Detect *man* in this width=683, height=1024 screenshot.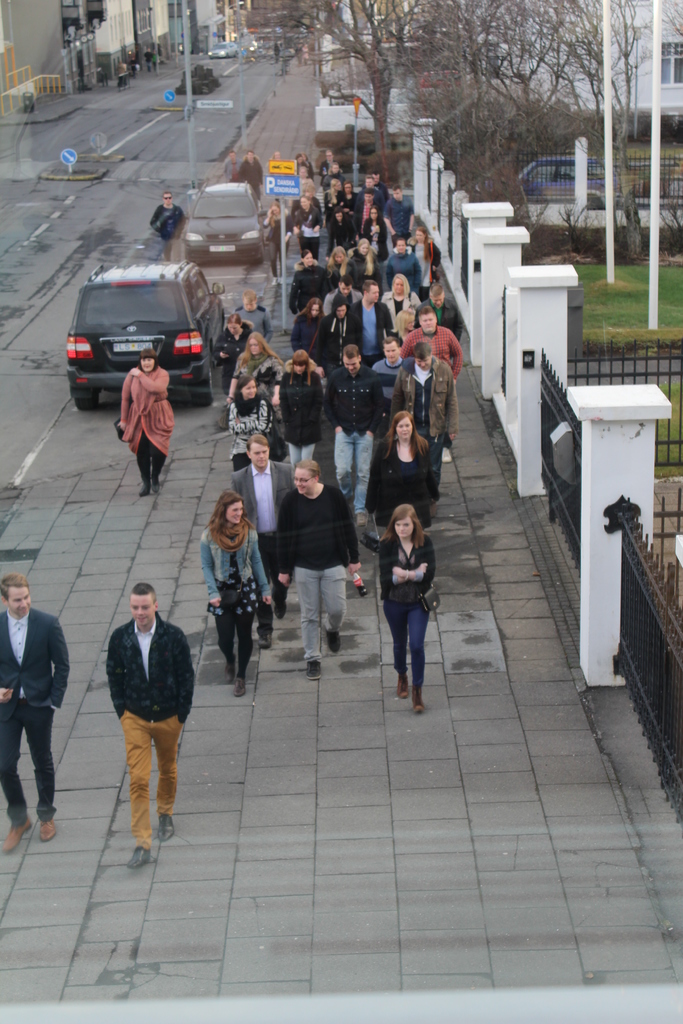
Detection: [150, 191, 188, 269].
